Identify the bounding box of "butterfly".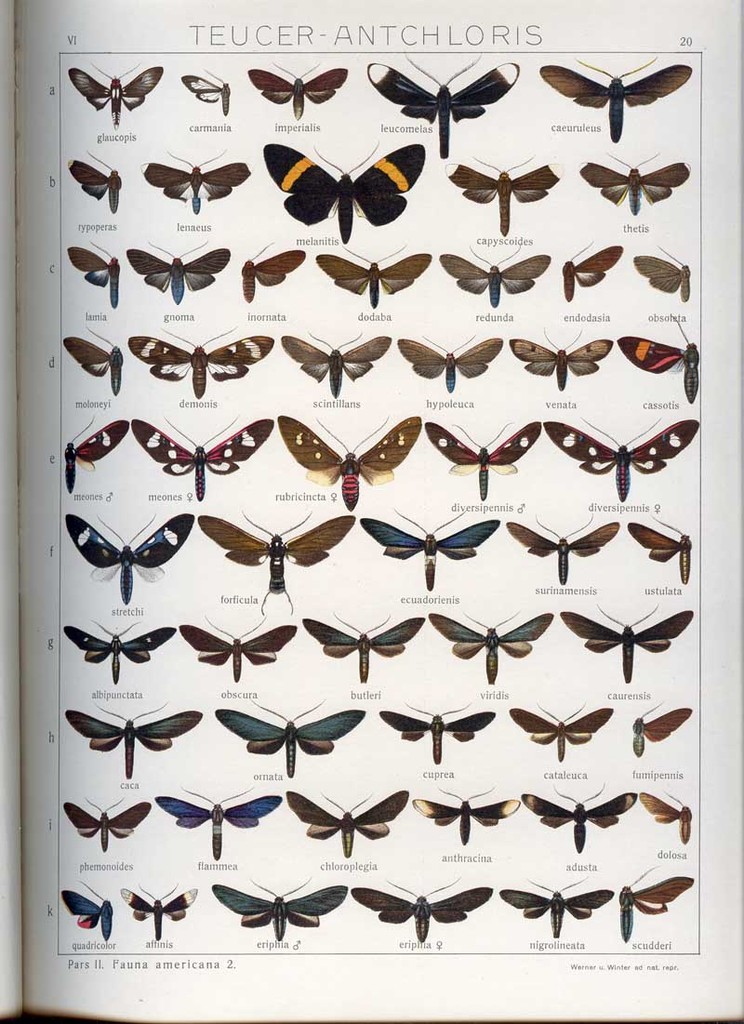
{"left": 62, "top": 148, "right": 125, "bottom": 213}.
